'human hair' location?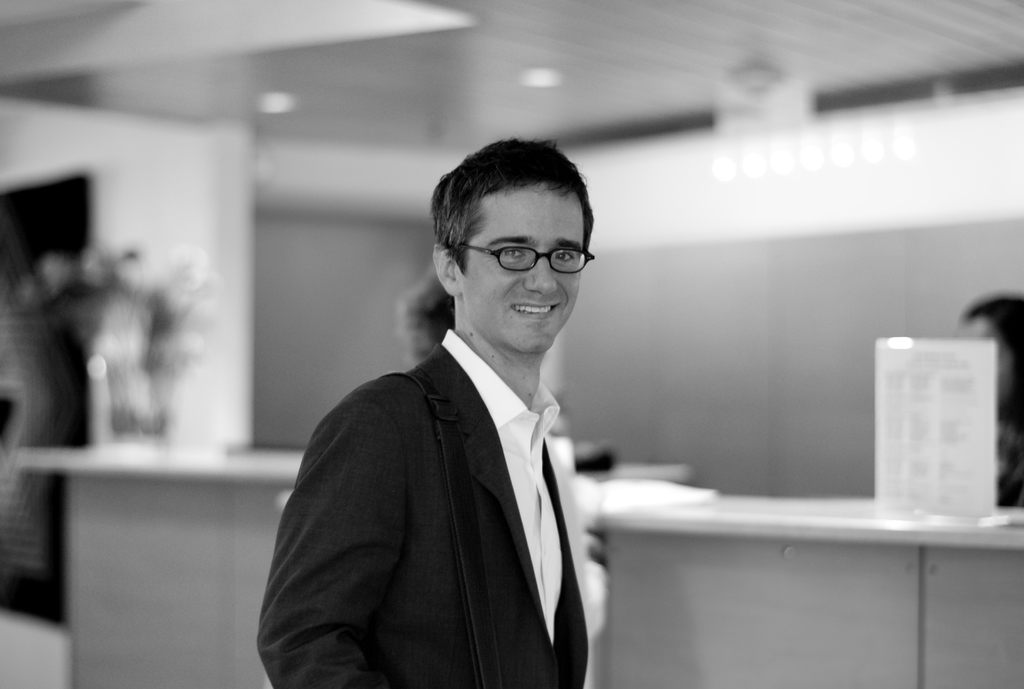
431/134/599/293
